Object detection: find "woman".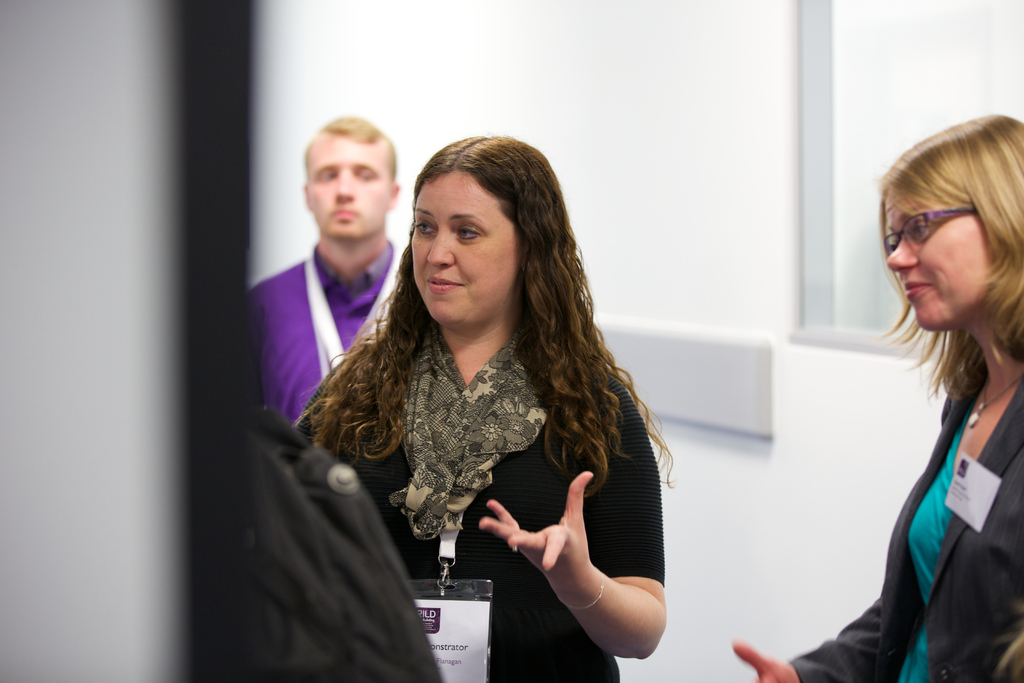
pyautogui.locateOnScreen(729, 111, 1023, 682).
